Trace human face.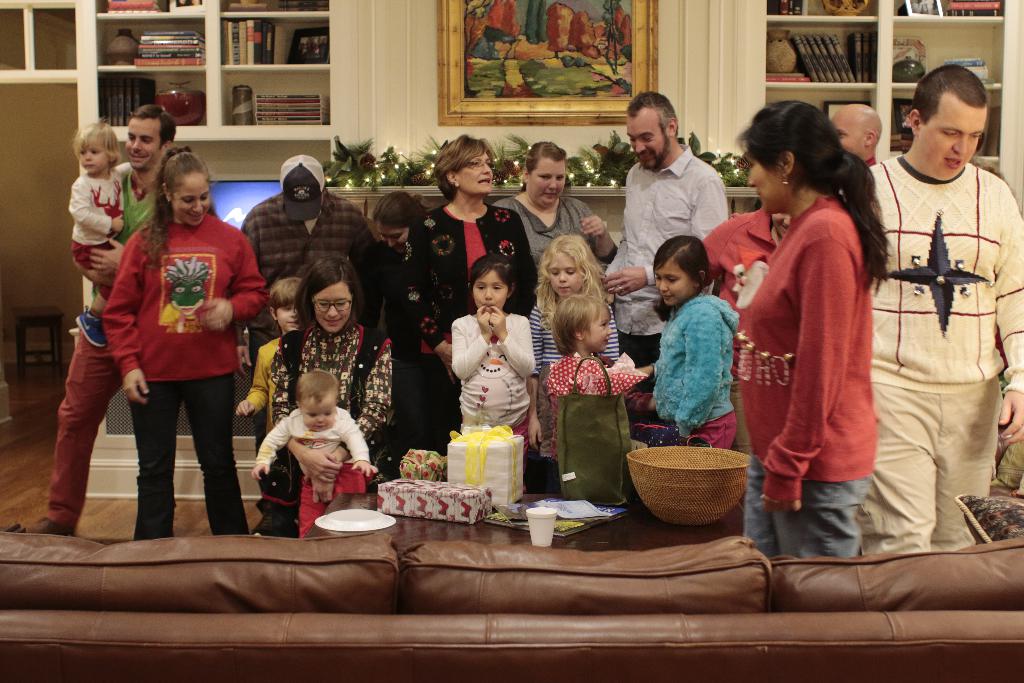
Traced to Rect(474, 270, 508, 313).
